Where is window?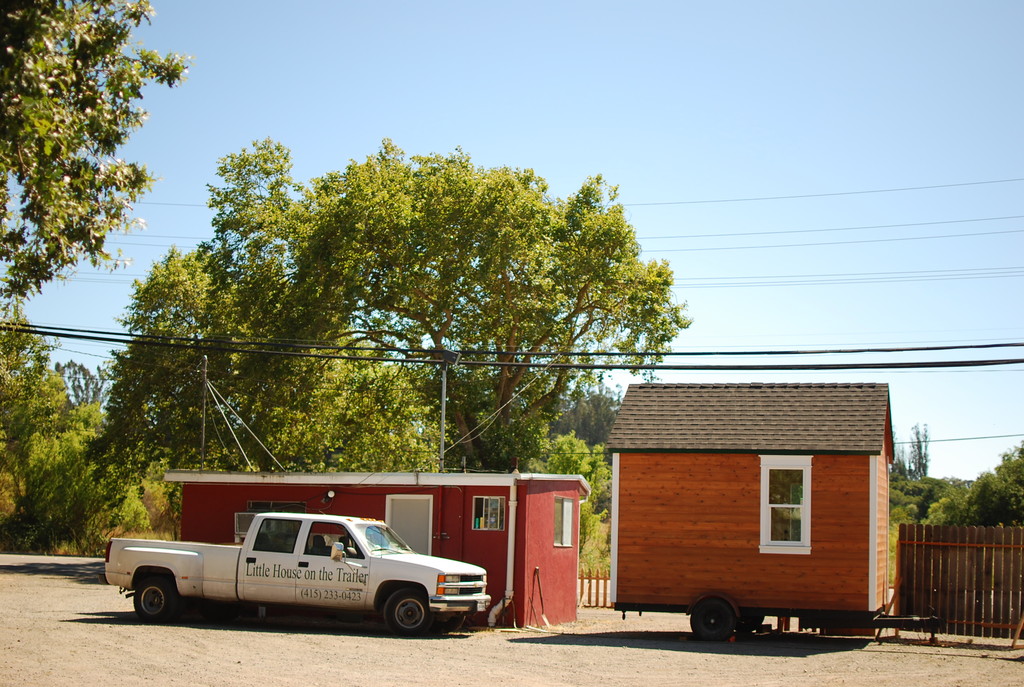
<bbox>473, 498, 504, 531</bbox>.
